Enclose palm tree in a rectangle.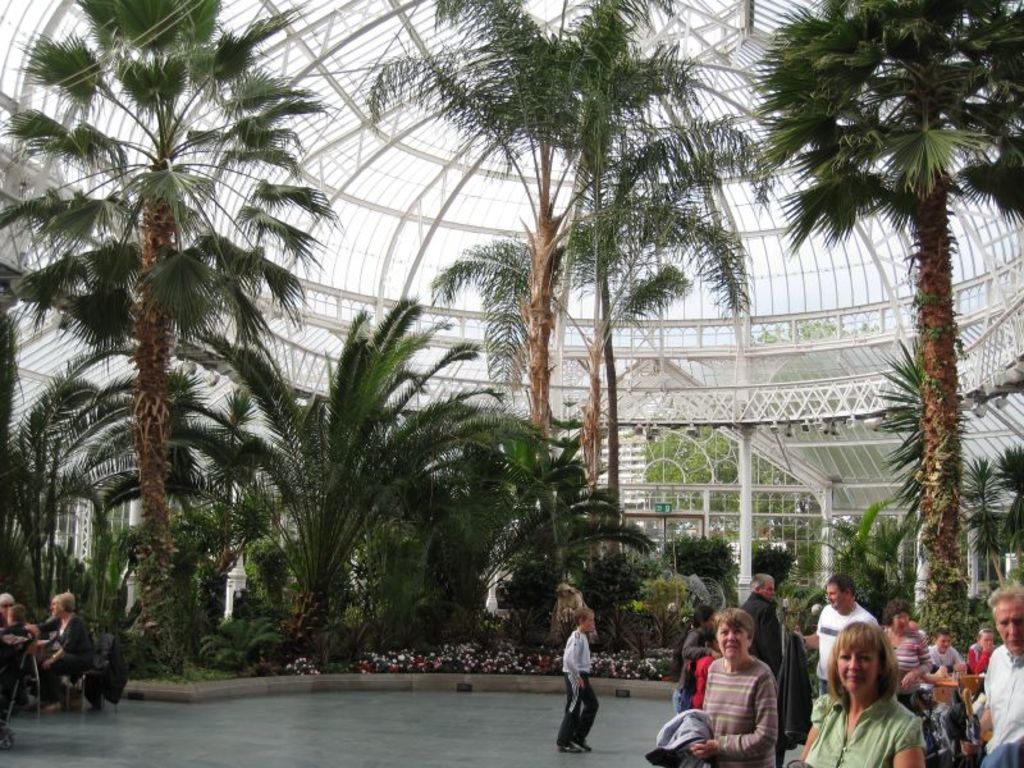
<bbox>233, 355, 449, 612</bbox>.
